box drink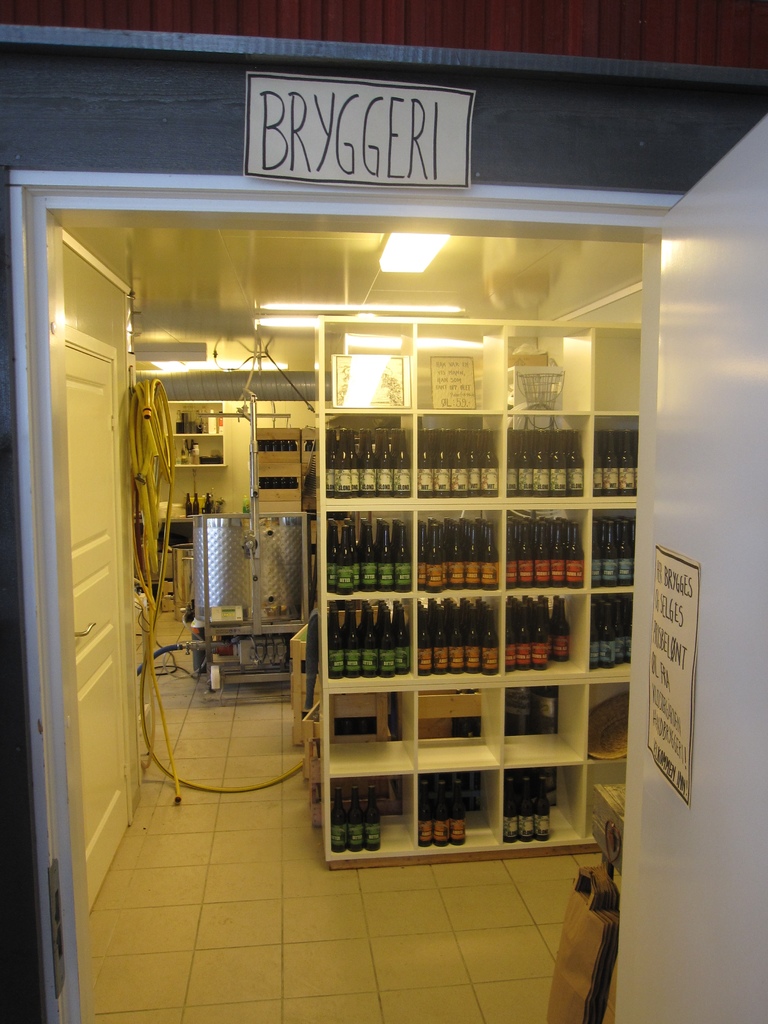
rect(518, 781, 534, 836)
